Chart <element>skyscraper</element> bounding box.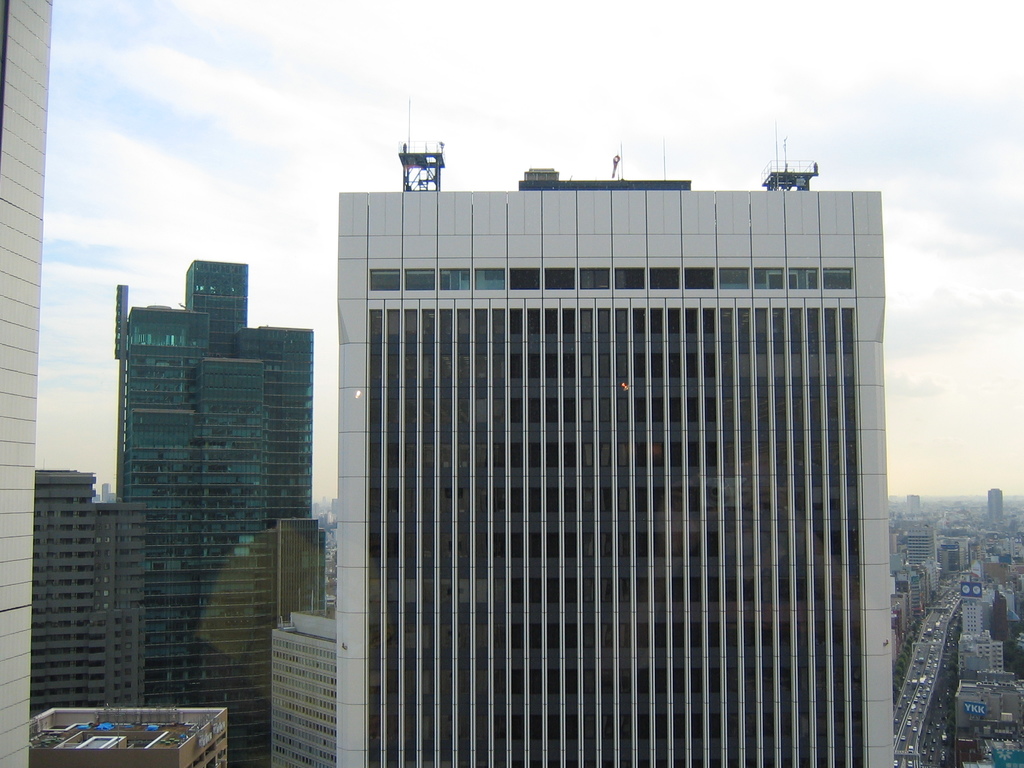
Charted: BBox(92, 504, 115, 711).
